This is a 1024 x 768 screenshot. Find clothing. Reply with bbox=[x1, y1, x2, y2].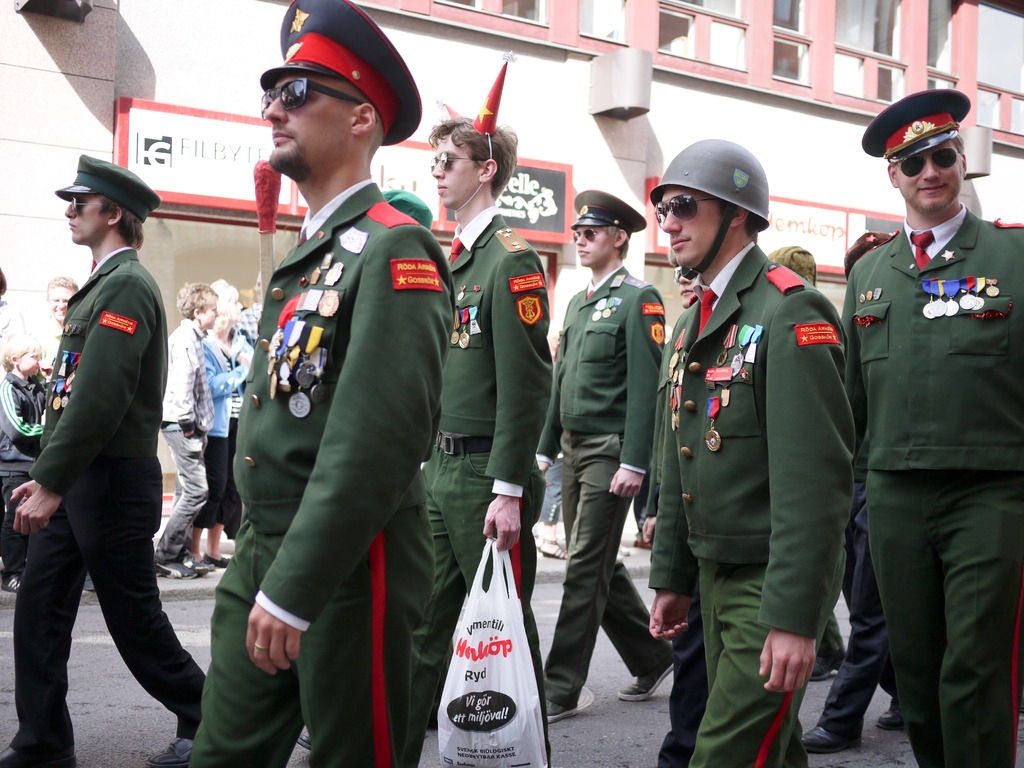
bbox=[160, 321, 214, 570].
